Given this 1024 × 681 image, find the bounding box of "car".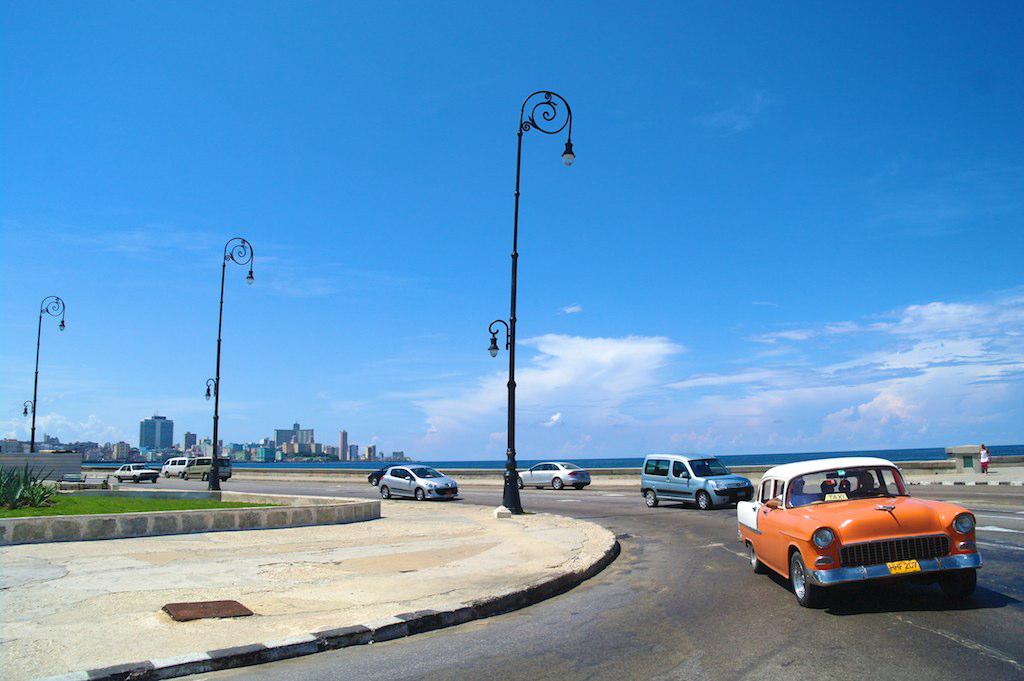
[x1=378, y1=464, x2=462, y2=501].
